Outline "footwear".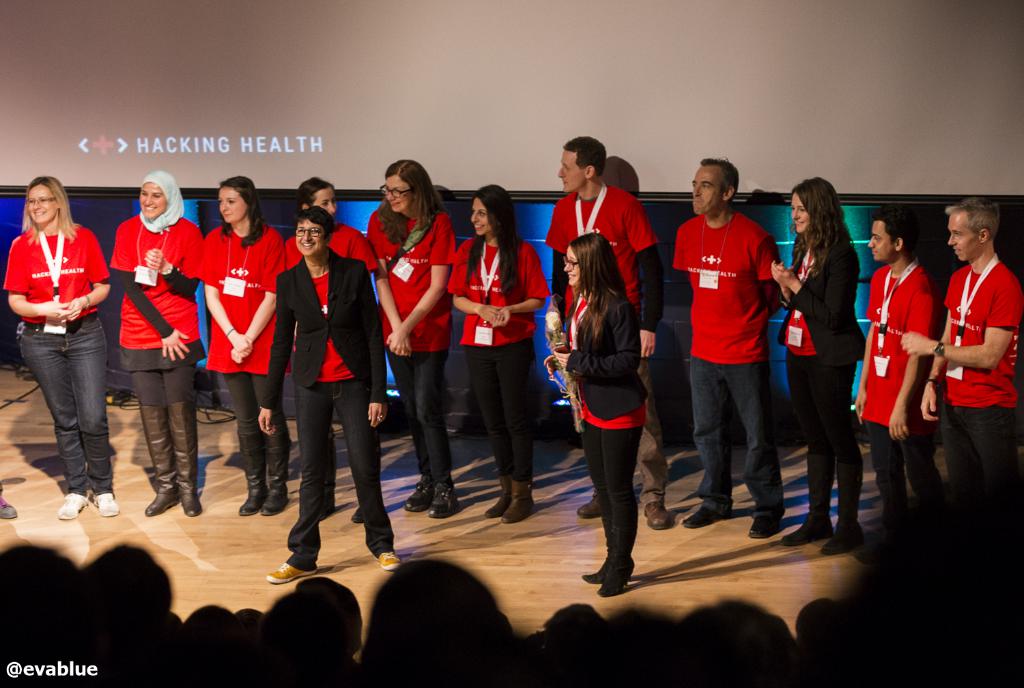
Outline: box=[580, 490, 605, 516].
